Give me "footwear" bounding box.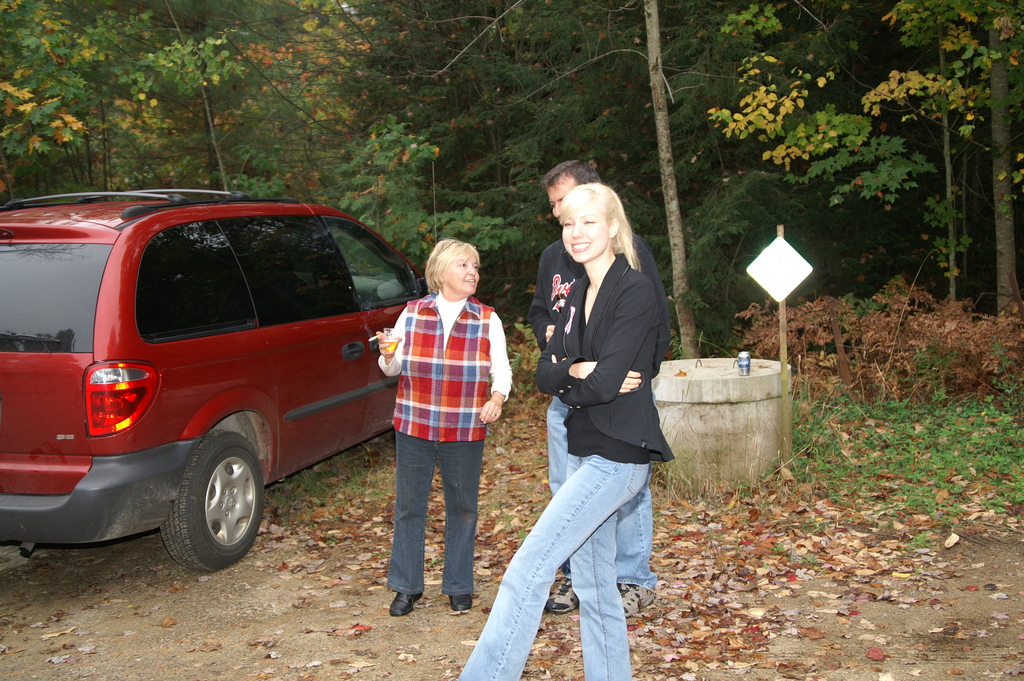
bbox=[545, 577, 579, 614].
